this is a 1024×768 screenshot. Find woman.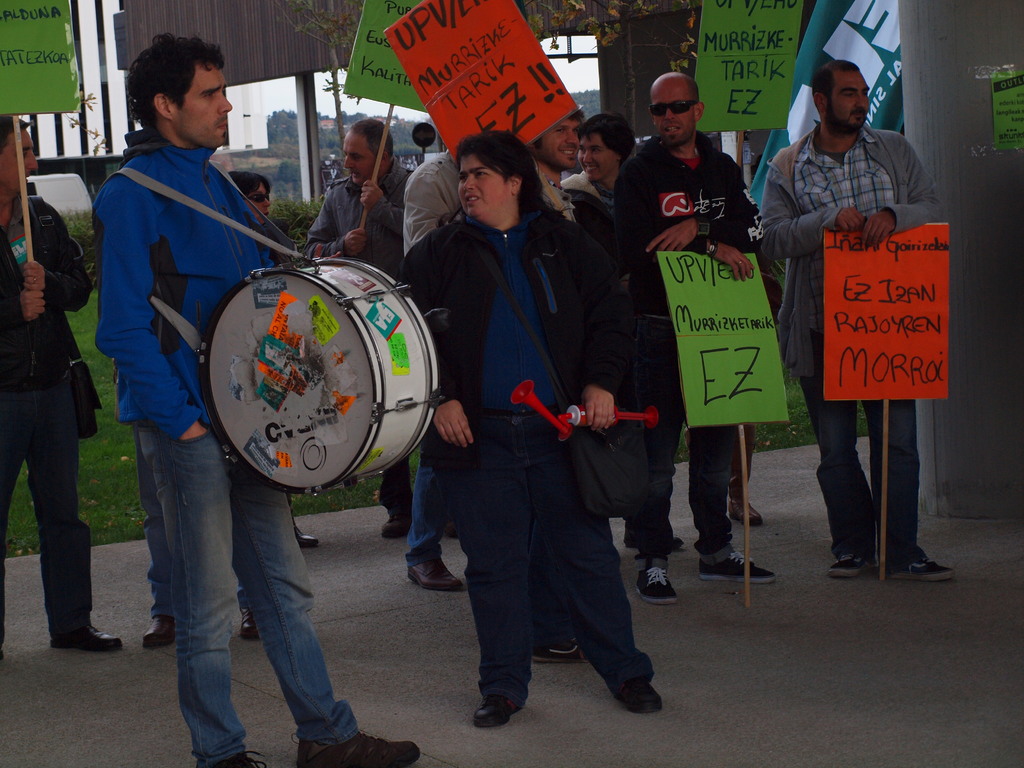
Bounding box: [222,170,271,214].
